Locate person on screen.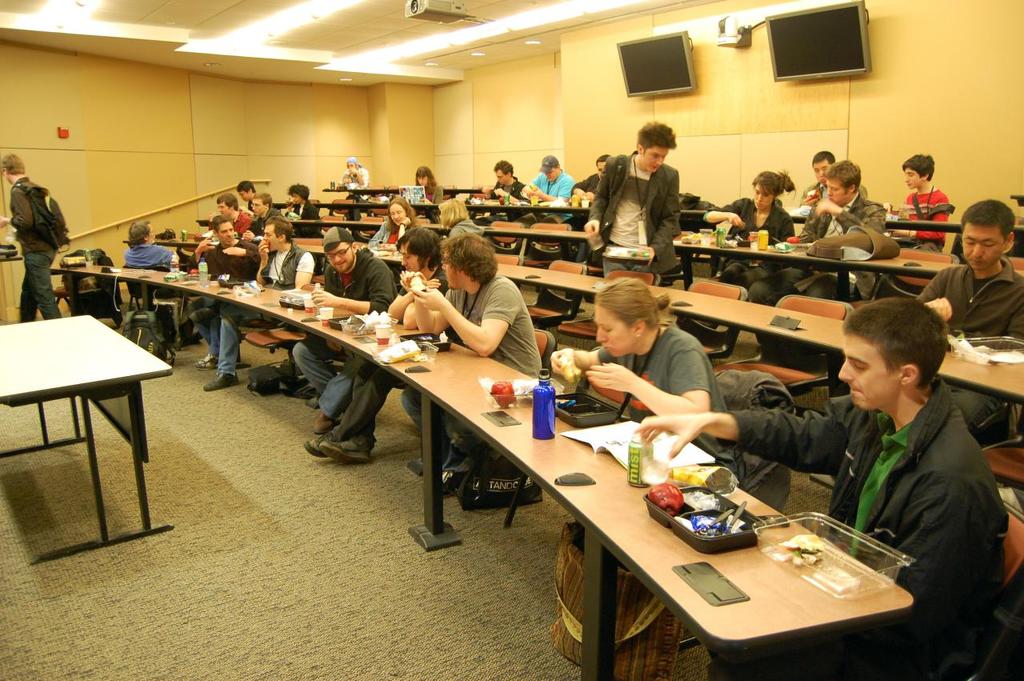
On screen at region(406, 163, 443, 206).
